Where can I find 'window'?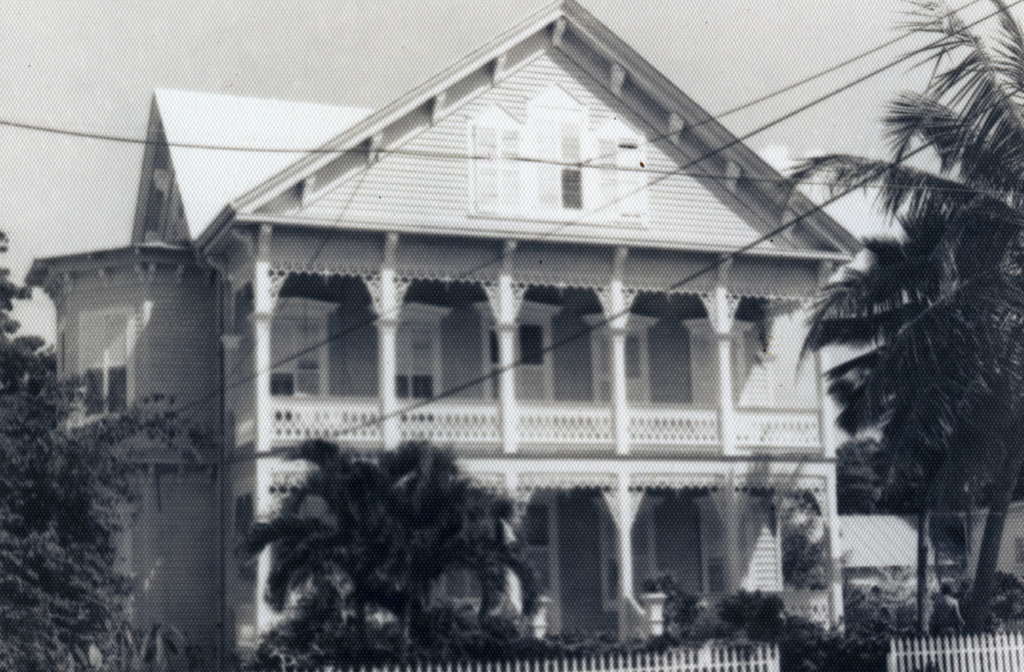
You can find it at x1=467 y1=299 x2=548 y2=405.
